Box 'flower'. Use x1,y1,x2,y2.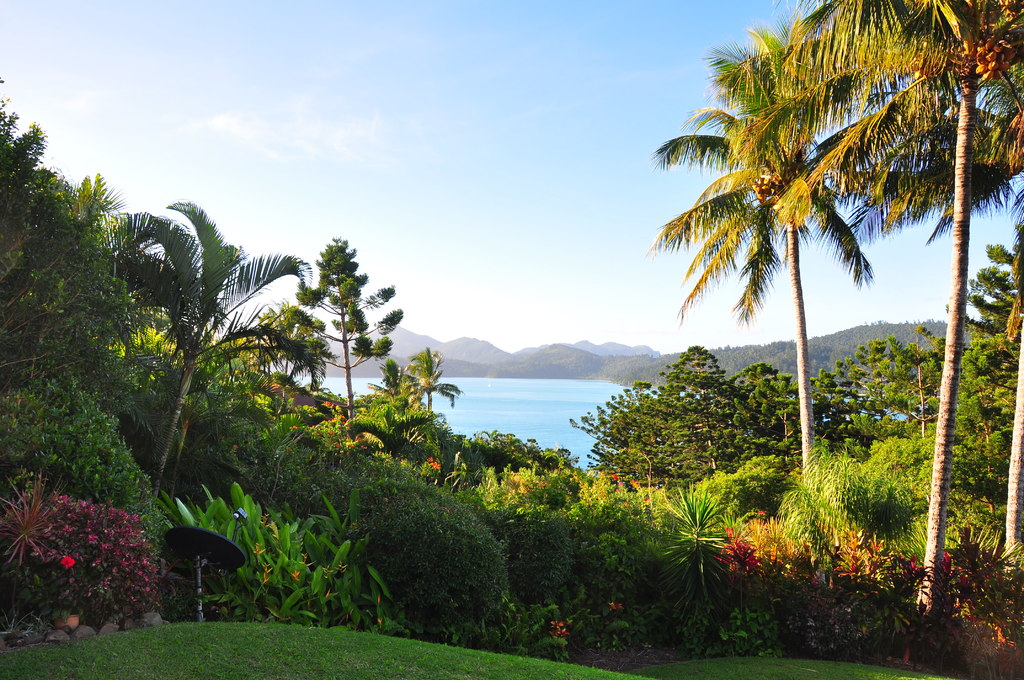
630,477,637,489.
